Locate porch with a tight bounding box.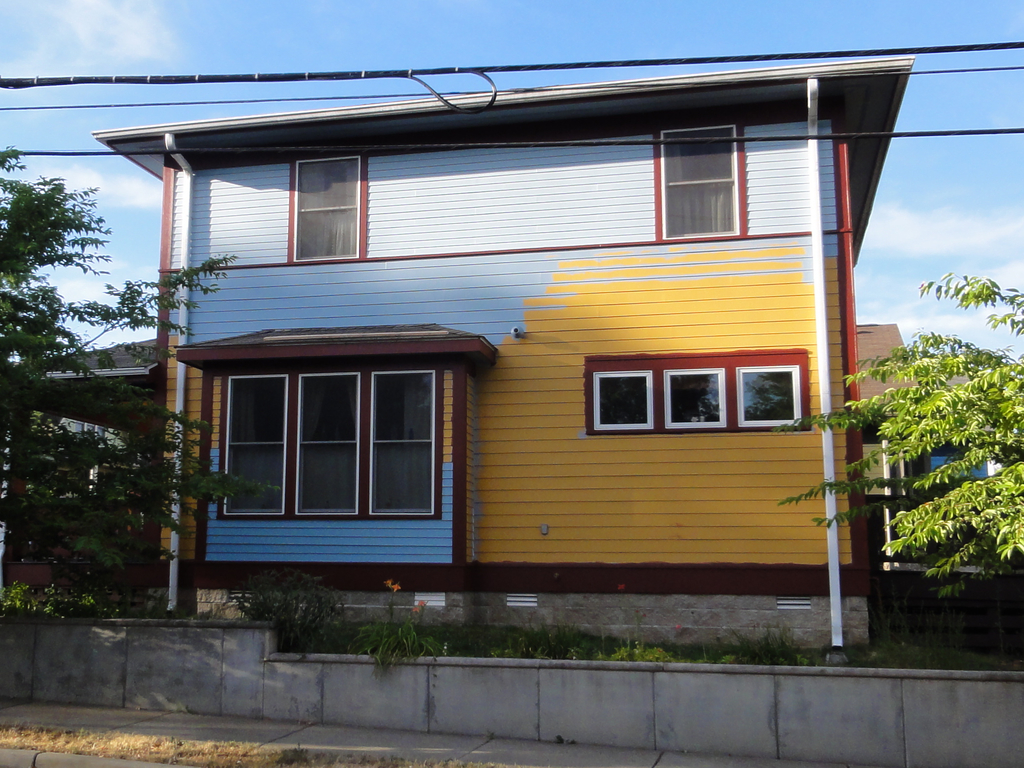
865/468/1023/583.
